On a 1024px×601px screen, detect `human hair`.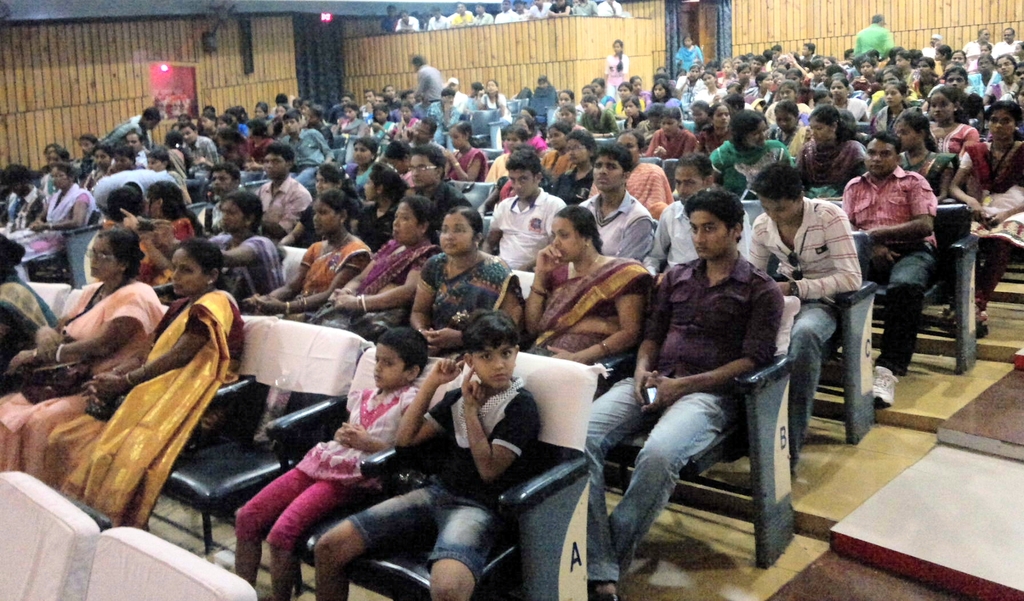
[x1=380, y1=330, x2=428, y2=370].
